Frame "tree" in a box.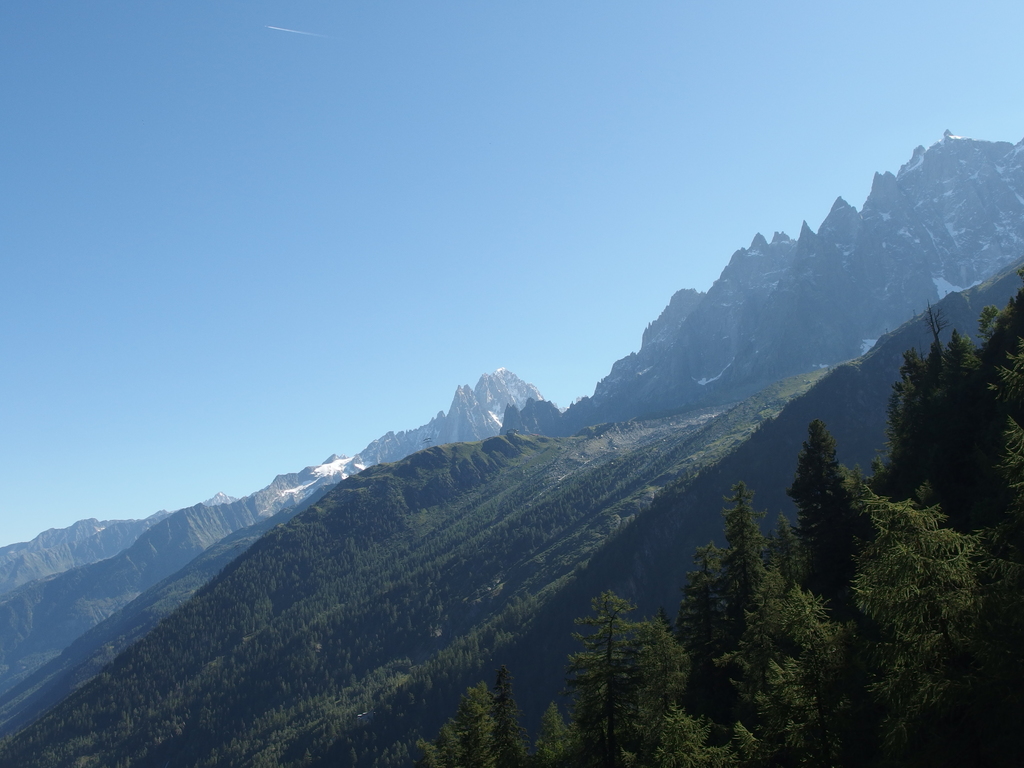
689, 456, 799, 701.
